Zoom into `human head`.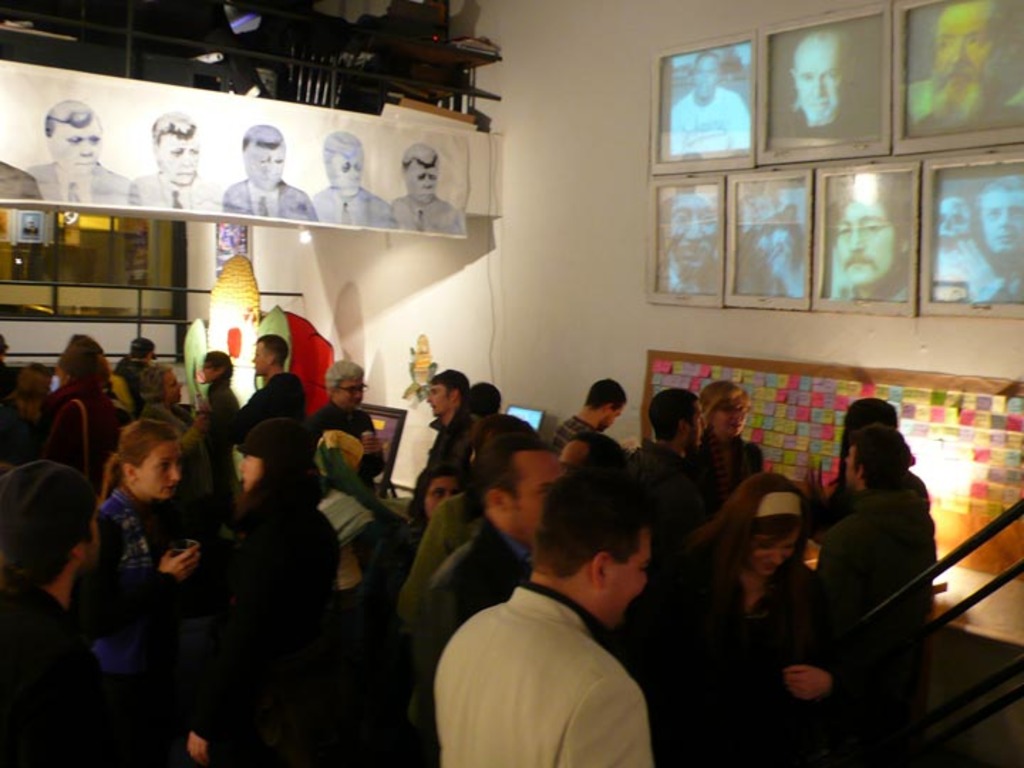
Zoom target: 404/144/438/203.
